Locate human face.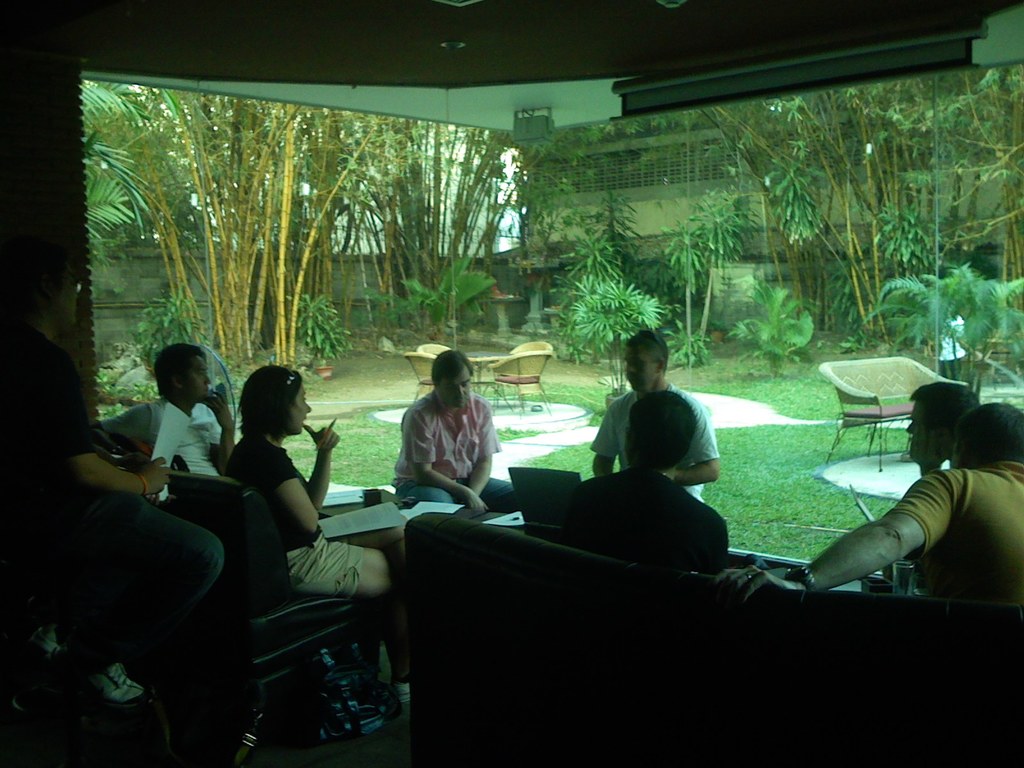
Bounding box: (x1=57, y1=266, x2=83, y2=330).
